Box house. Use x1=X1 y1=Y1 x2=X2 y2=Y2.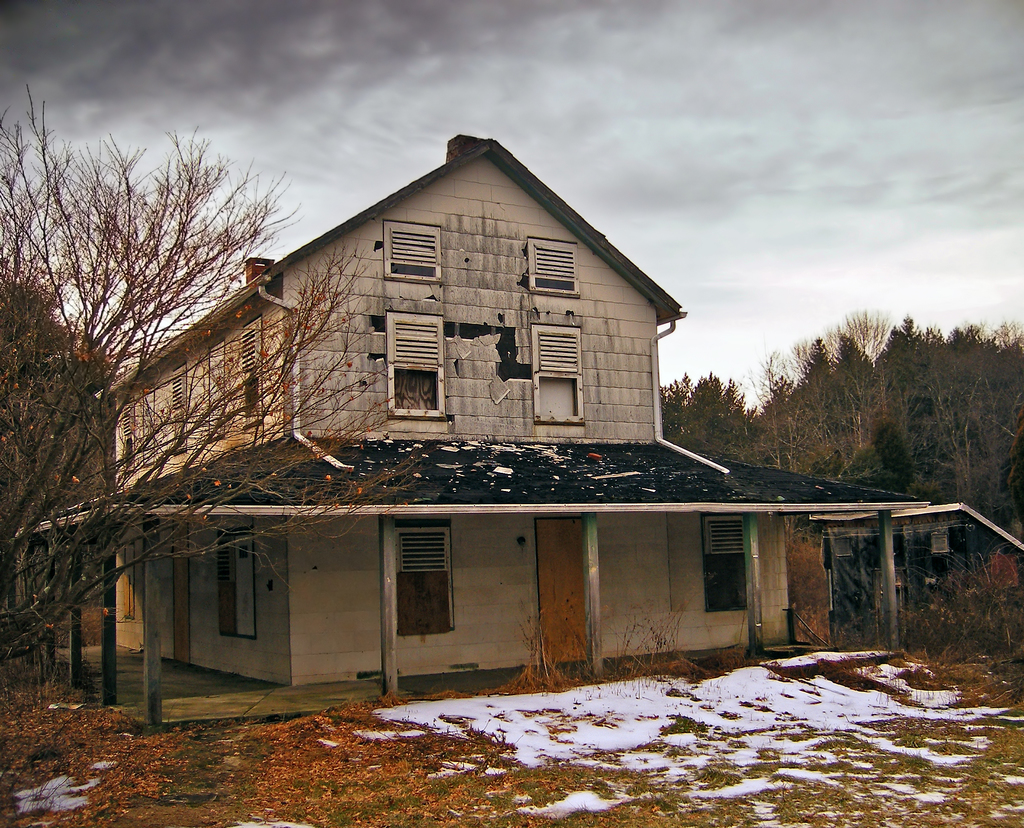
x1=111 y1=131 x2=868 y2=715.
